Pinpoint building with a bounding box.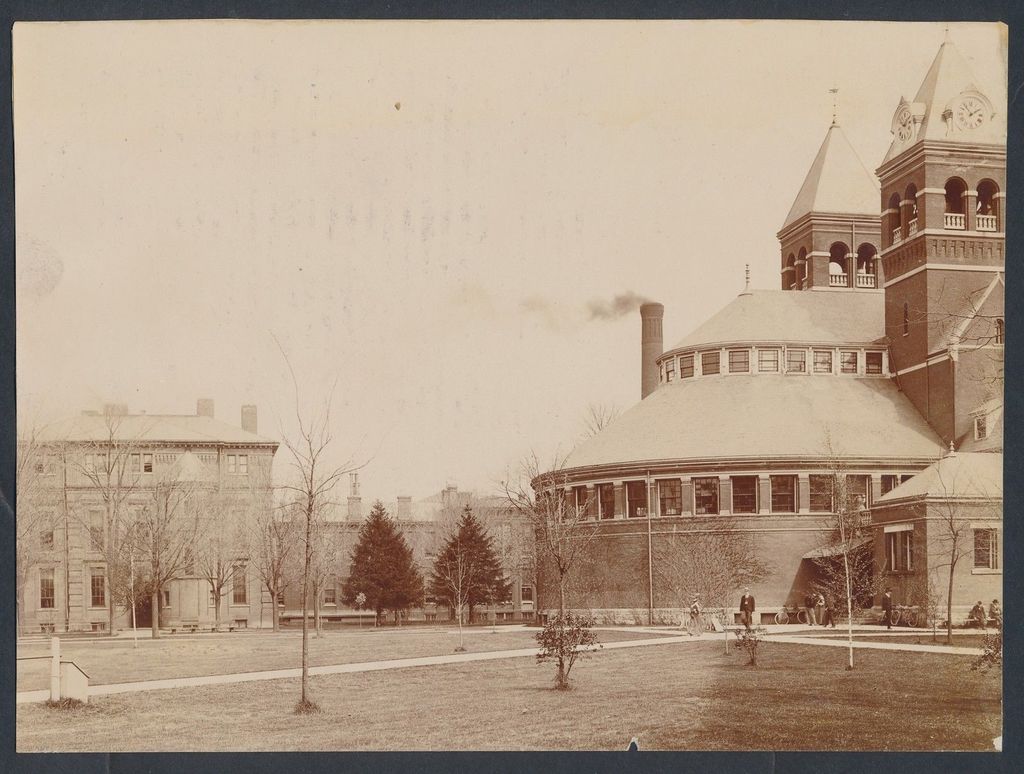
x1=15, y1=399, x2=279, y2=633.
